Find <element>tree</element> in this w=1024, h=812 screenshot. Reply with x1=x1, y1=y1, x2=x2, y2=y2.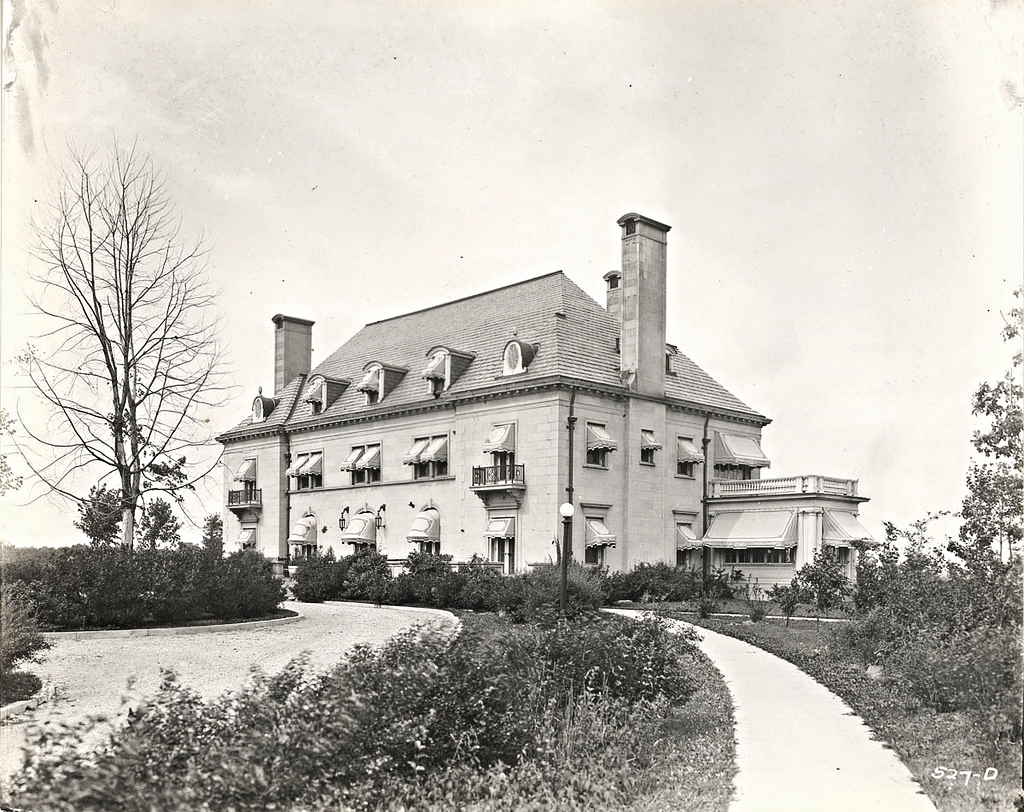
x1=33, y1=120, x2=238, y2=619.
